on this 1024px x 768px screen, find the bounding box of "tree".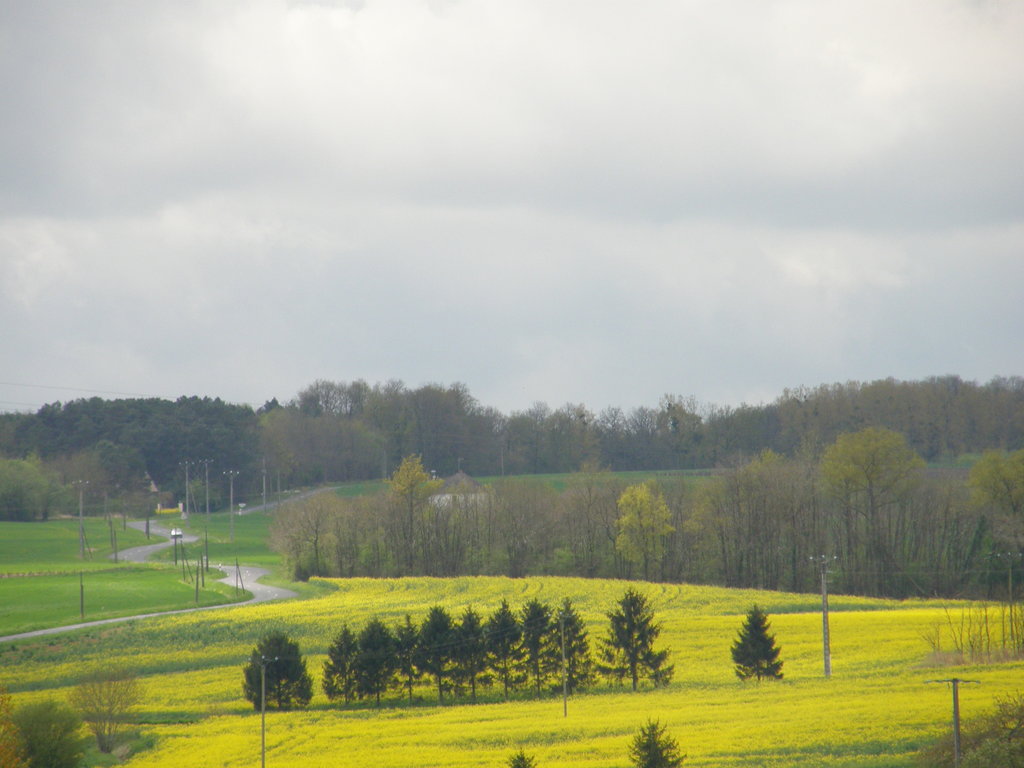
Bounding box: (left=594, top=585, right=676, bottom=691).
